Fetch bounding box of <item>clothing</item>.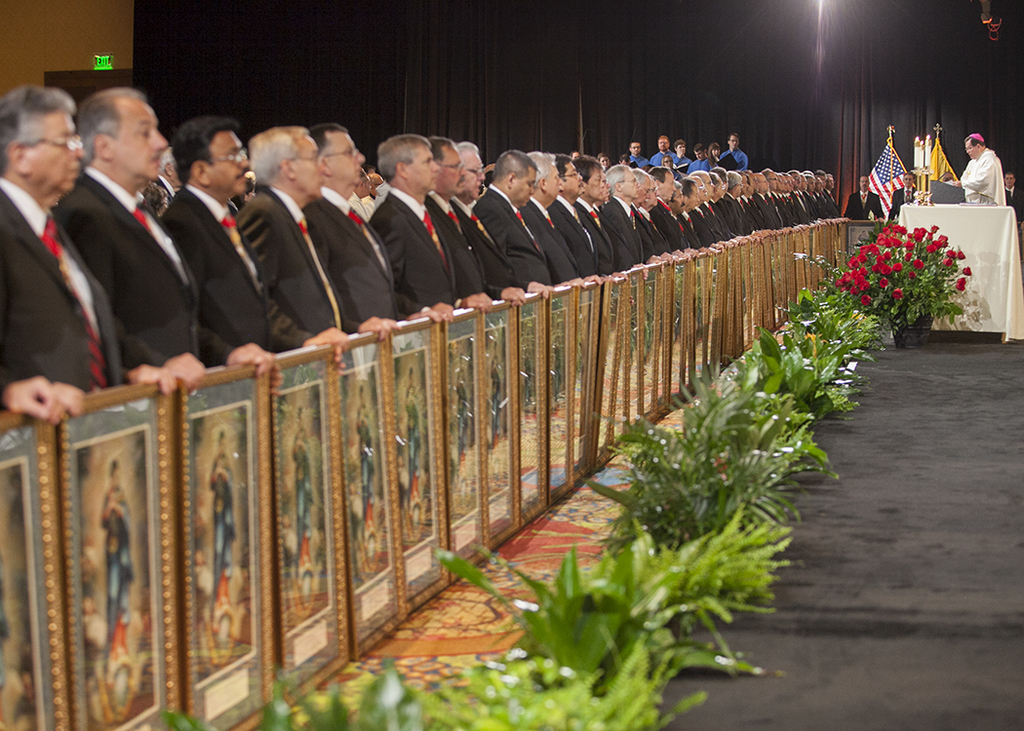
Bbox: 456, 391, 478, 465.
